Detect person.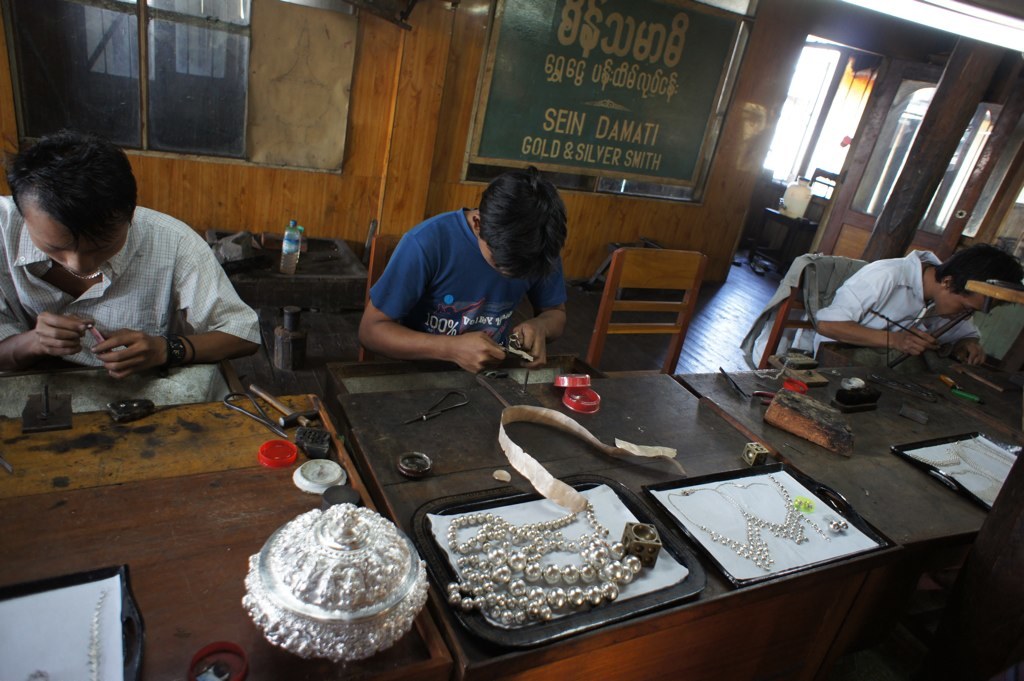
Detected at (left=355, top=158, right=573, bottom=377).
